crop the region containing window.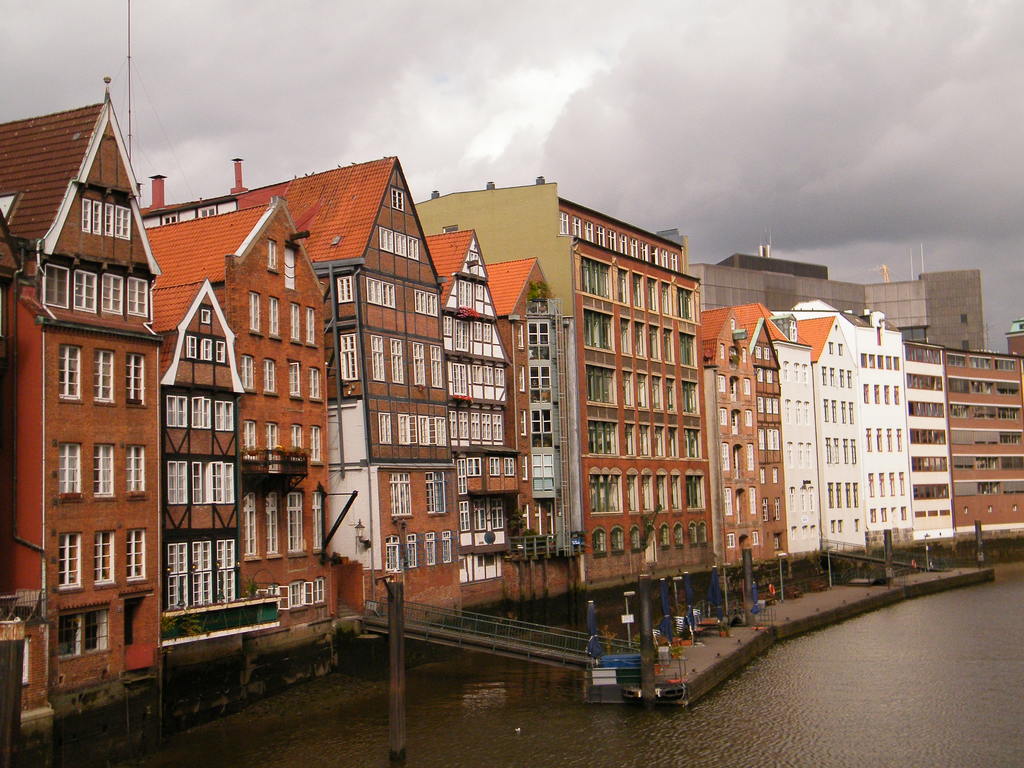
Crop region: [256,585,289,611].
